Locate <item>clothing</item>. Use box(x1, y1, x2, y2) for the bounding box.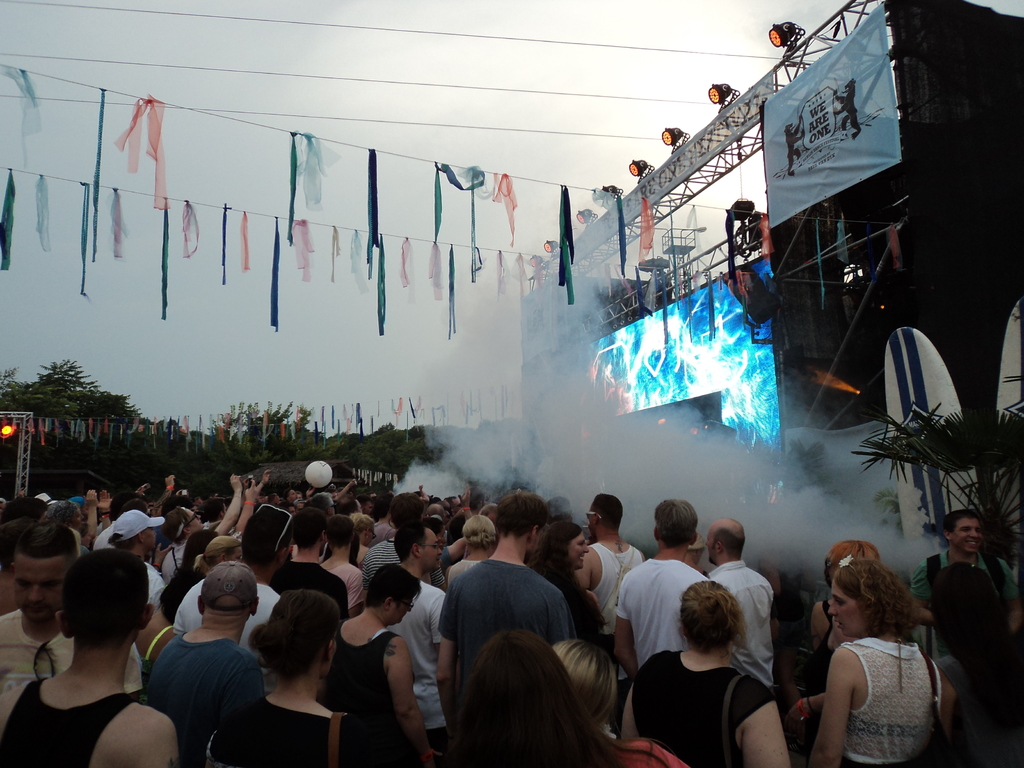
box(437, 556, 570, 720).
